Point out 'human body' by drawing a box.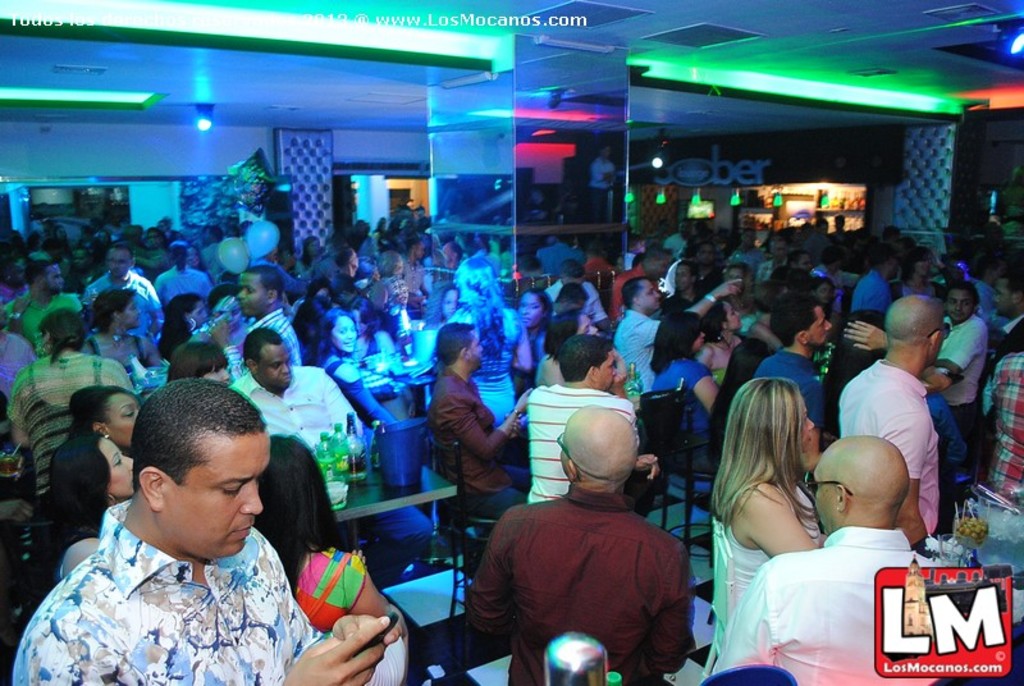
78 273 166 358.
